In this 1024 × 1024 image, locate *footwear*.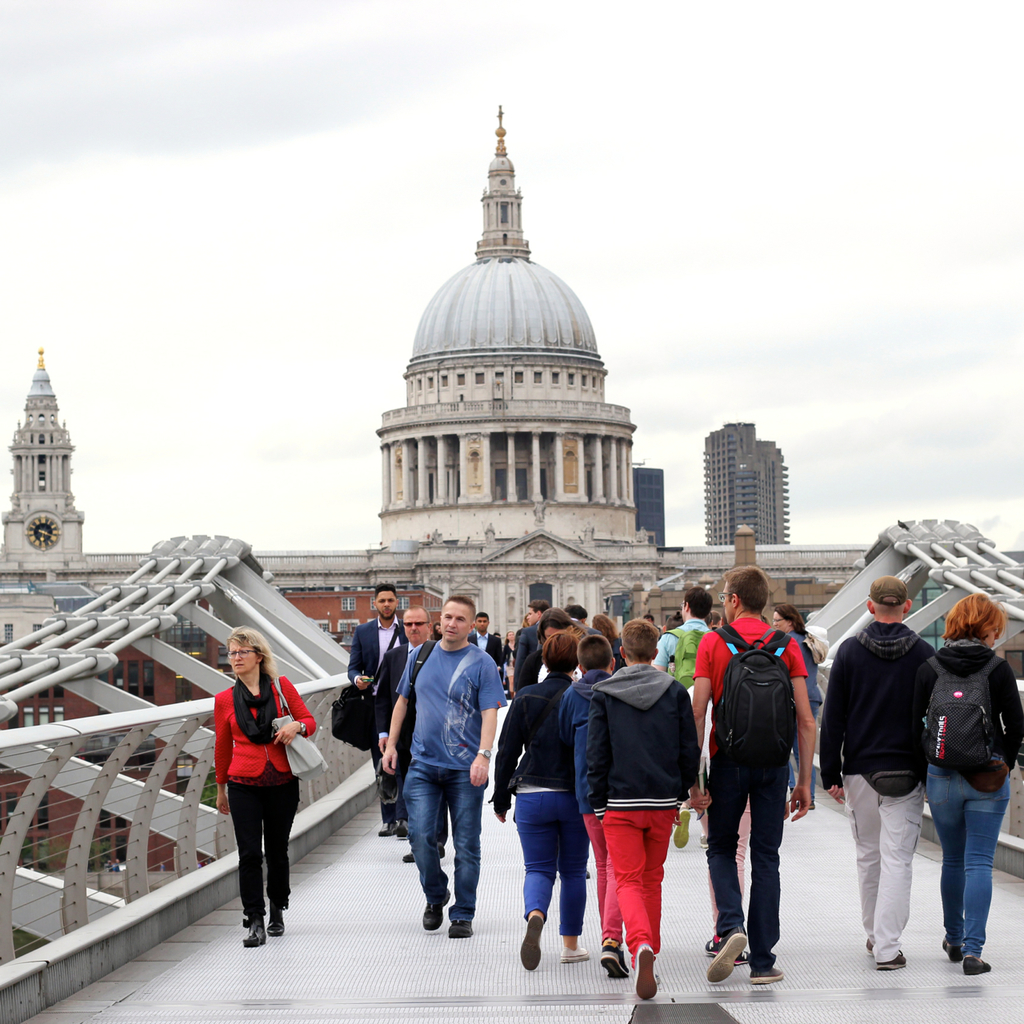
Bounding box: select_region(263, 906, 288, 942).
